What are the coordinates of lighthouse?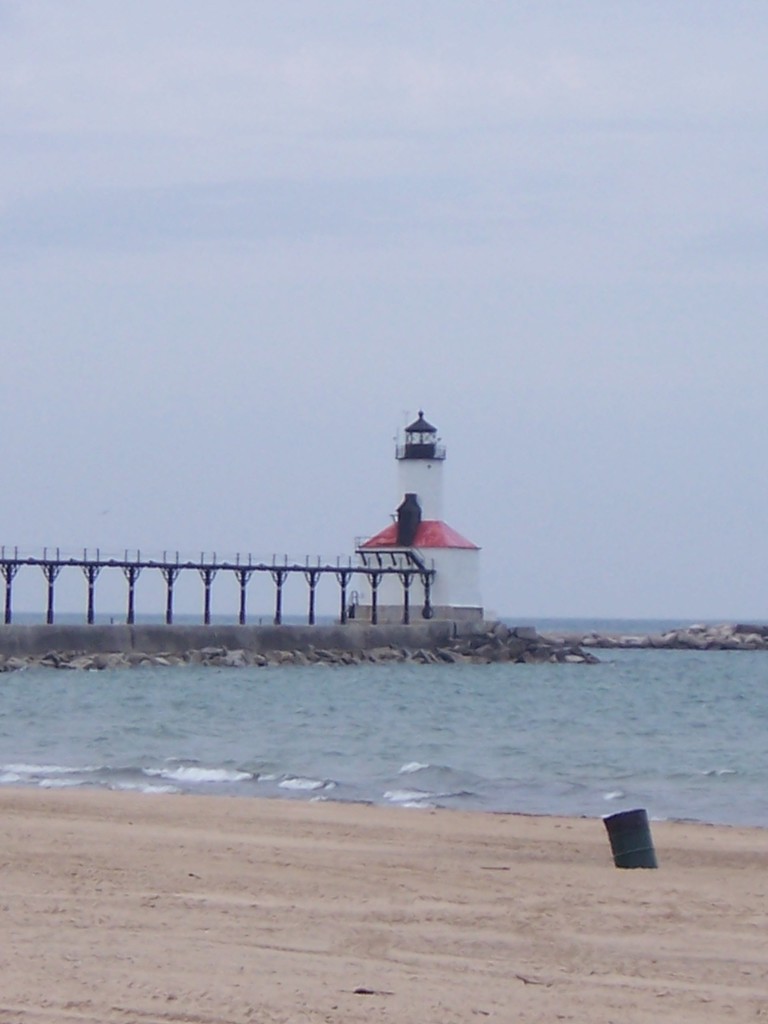
bbox=[336, 408, 484, 622].
